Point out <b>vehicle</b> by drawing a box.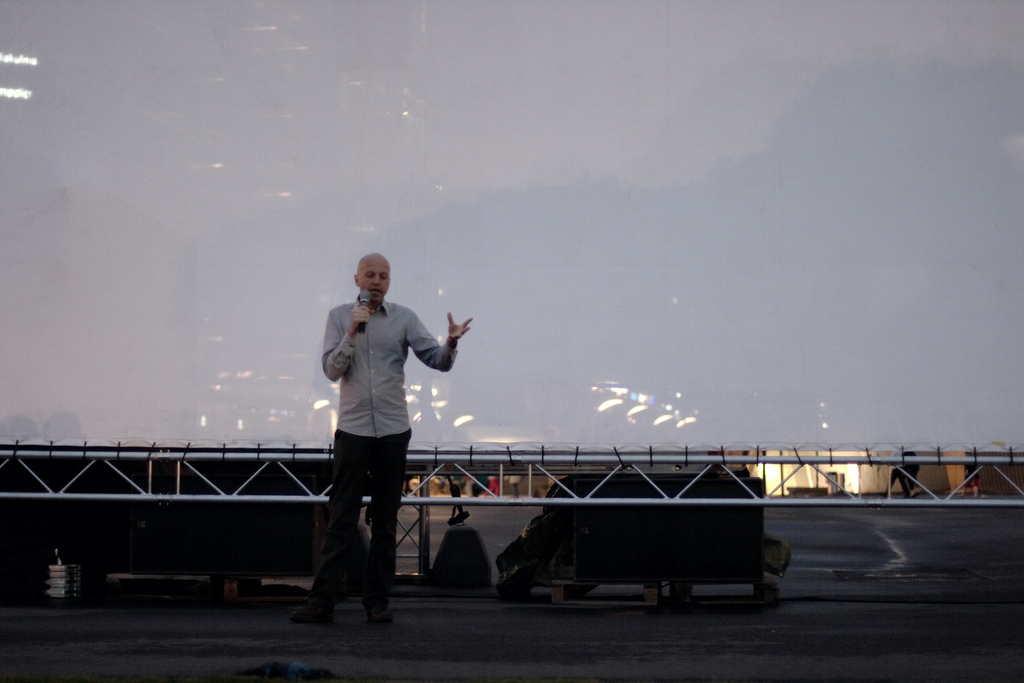
<bbox>479, 469, 789, 595</bbox>.
